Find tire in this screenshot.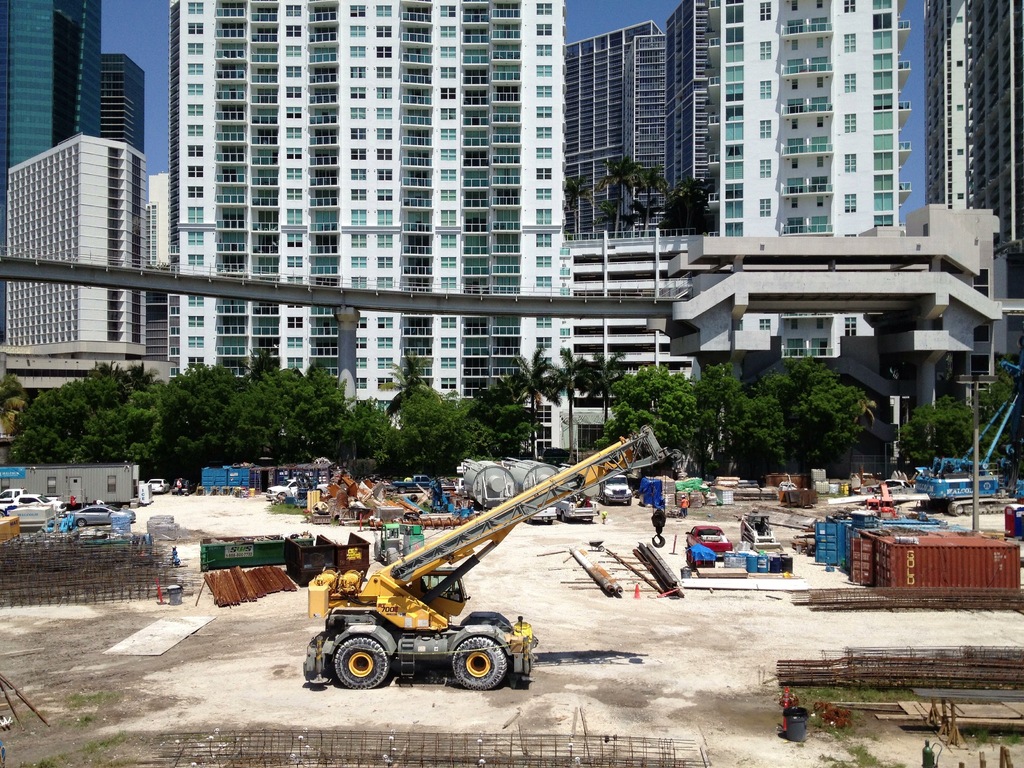
The bounding box for tire is box=[331, 634, 396, 691].
